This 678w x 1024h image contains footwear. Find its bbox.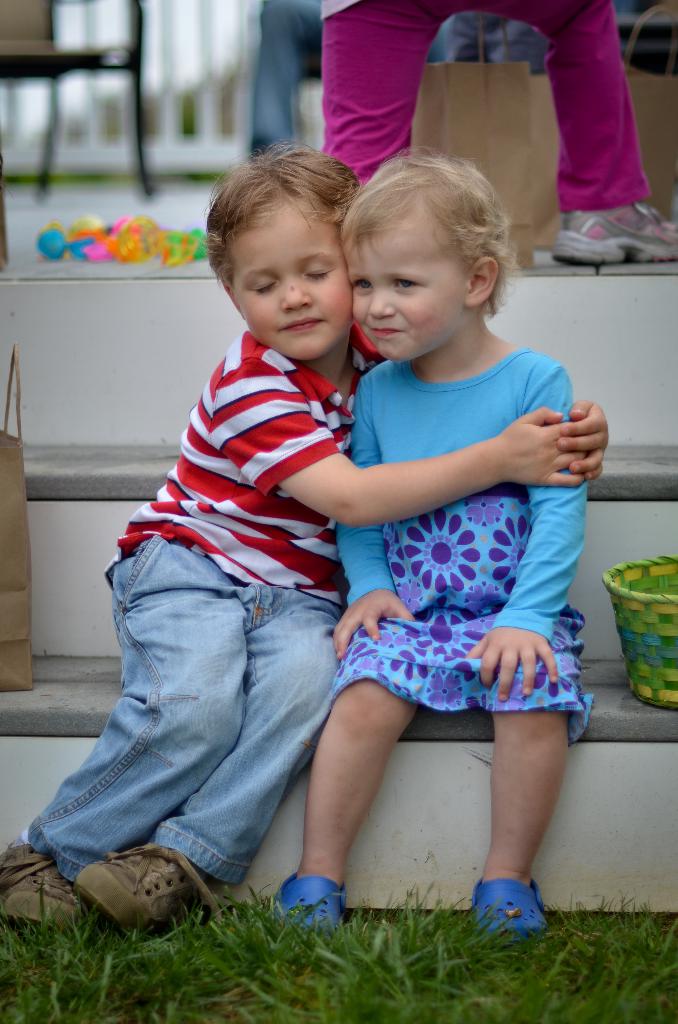
crop(276, 869, 355, 932).
